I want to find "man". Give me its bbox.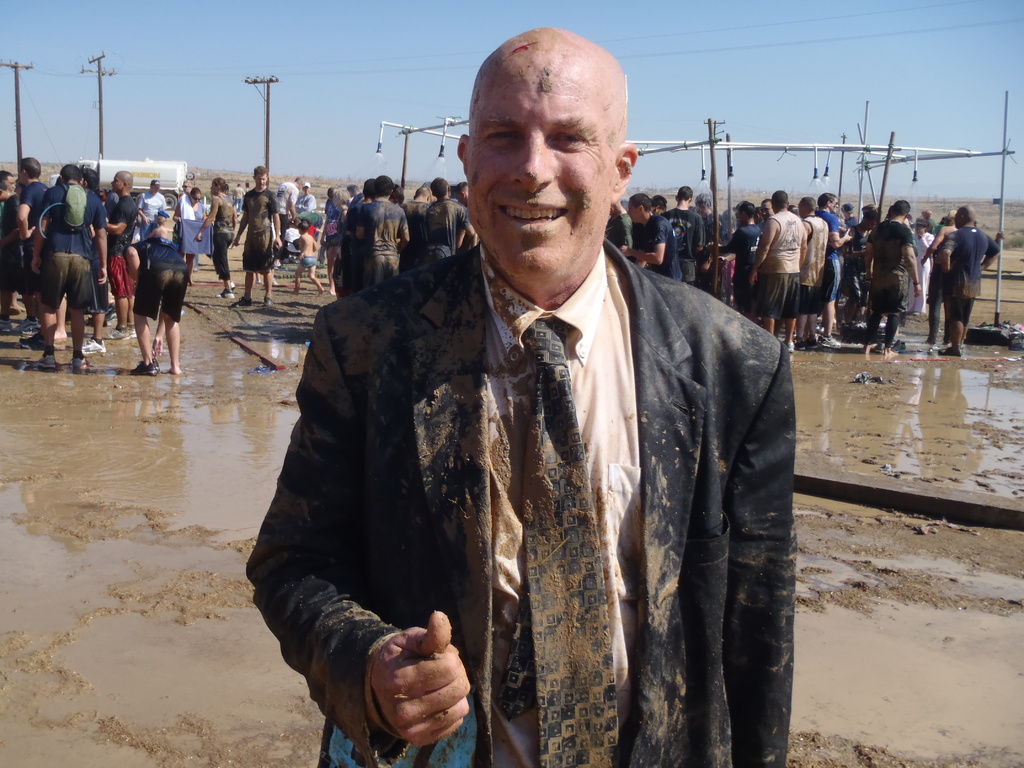
crop(275, 175, 306, 236).
